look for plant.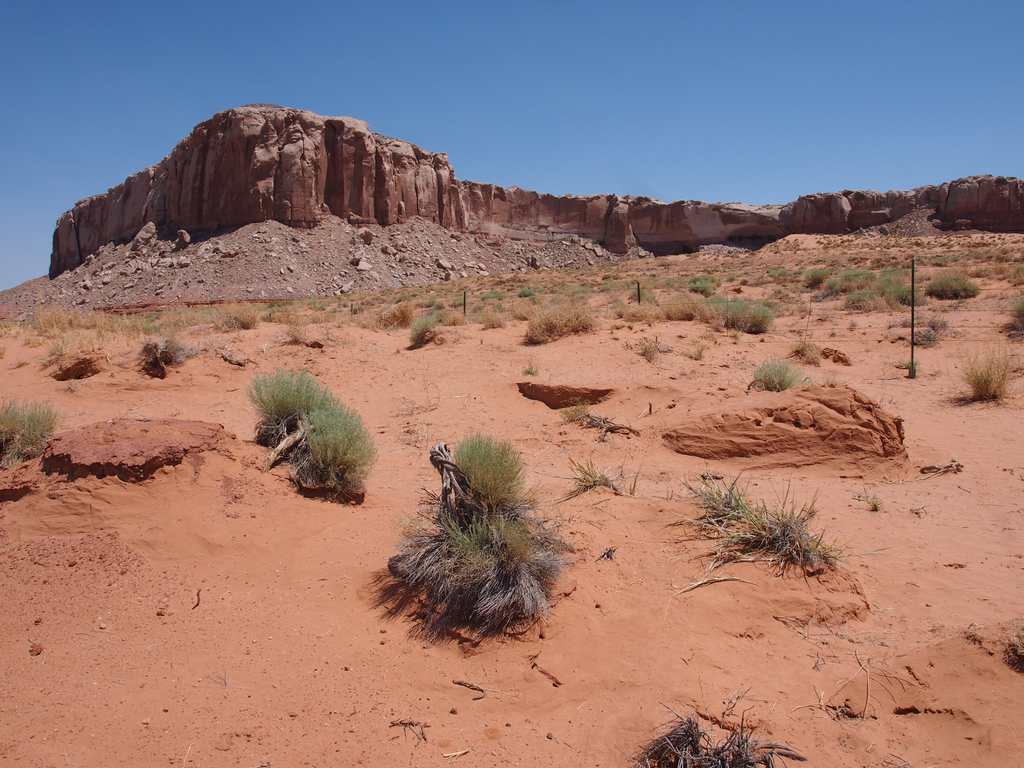
Found: Rect(1010, 632, 1023, 660).
